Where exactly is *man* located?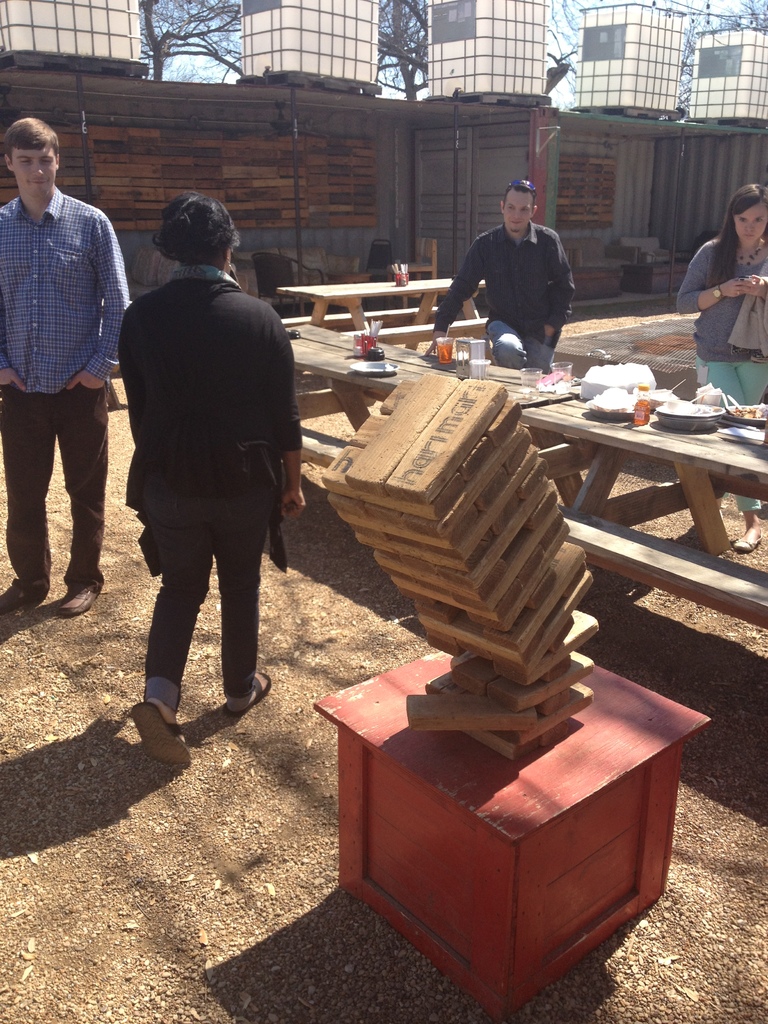
Its bounding box is x1=446, y1=170, x2=586, y2=349.
